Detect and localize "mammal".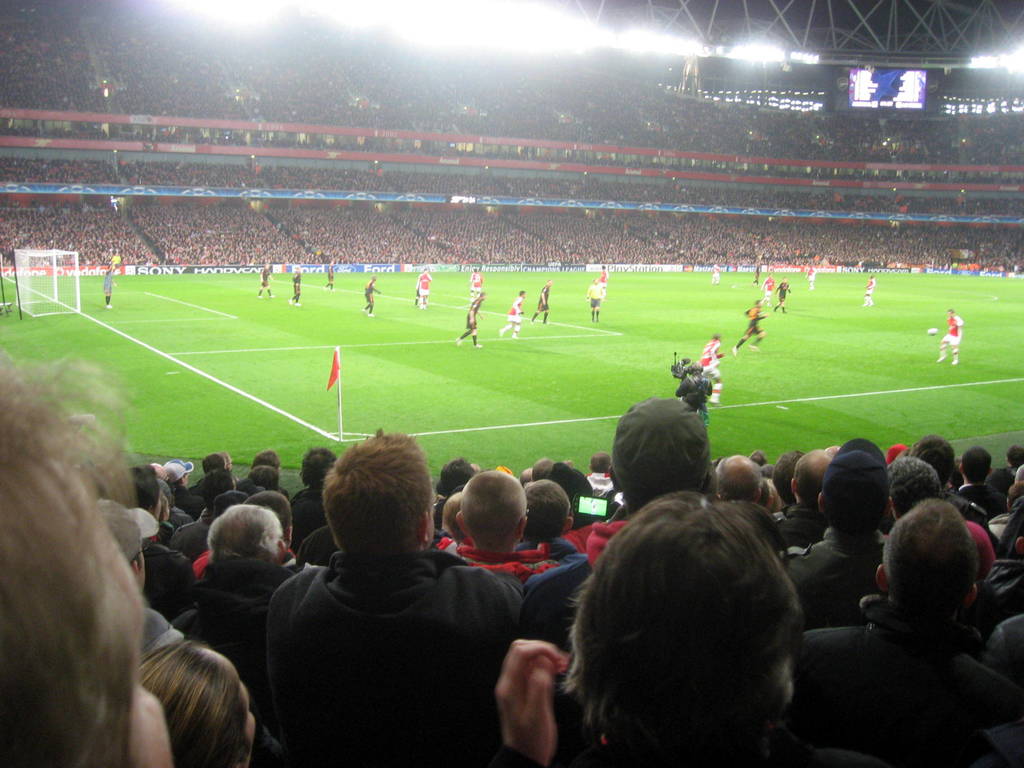
Localized at <box>102,263,118,303</box>.
